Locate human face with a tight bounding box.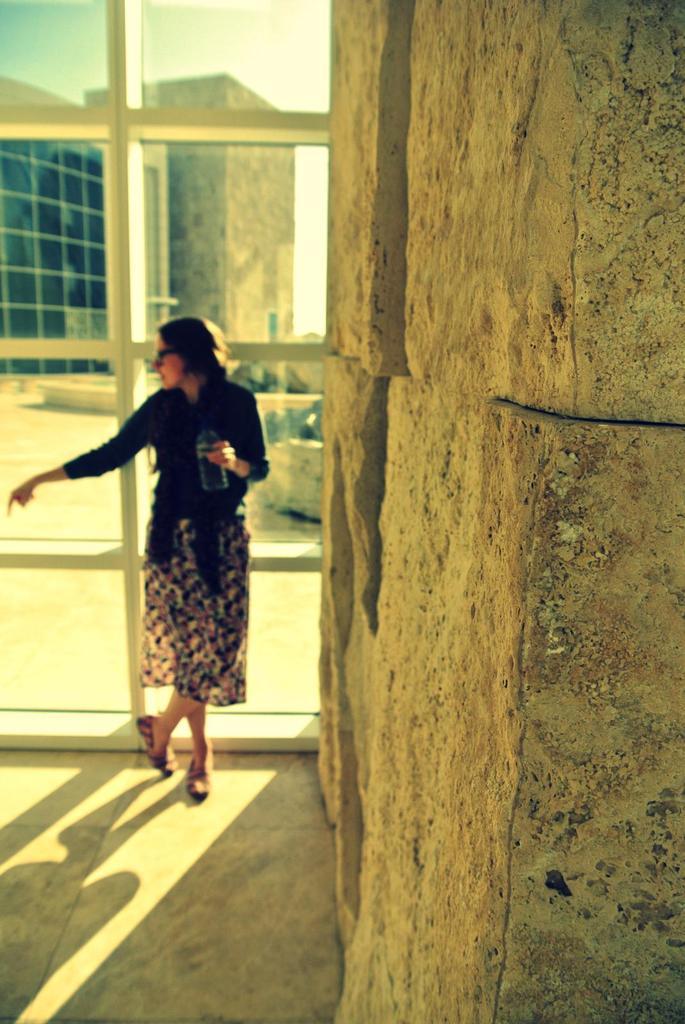
<bbox>151, 330, 186, 391</bbox>.
